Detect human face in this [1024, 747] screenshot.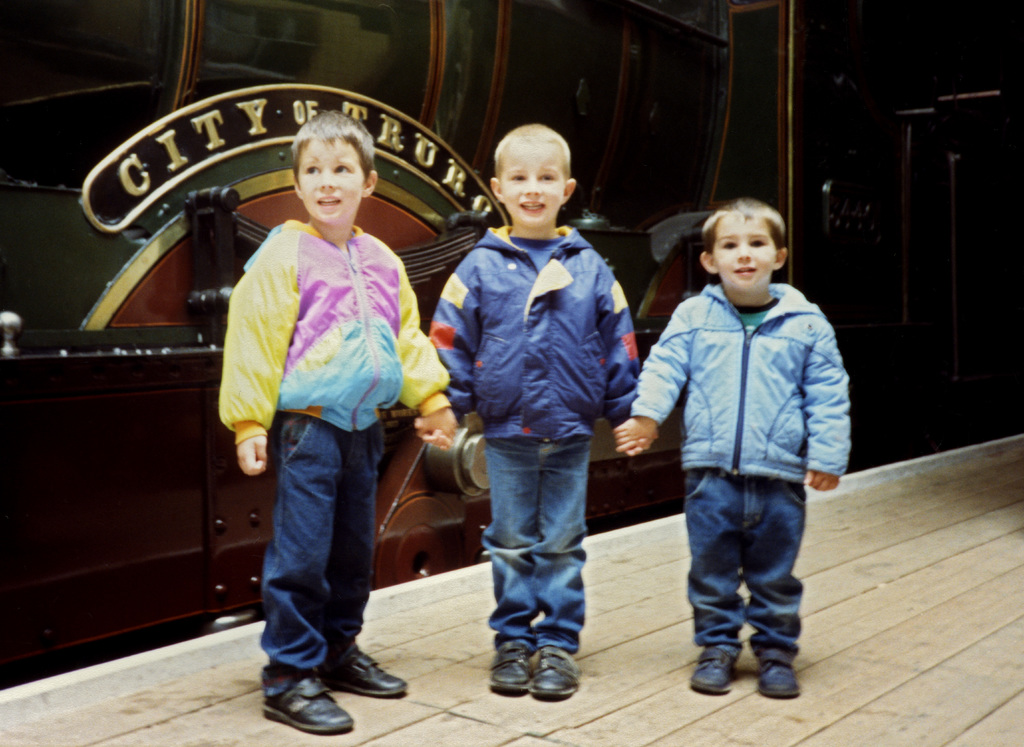
Detection: Rect(296, 142, 362, 221).
